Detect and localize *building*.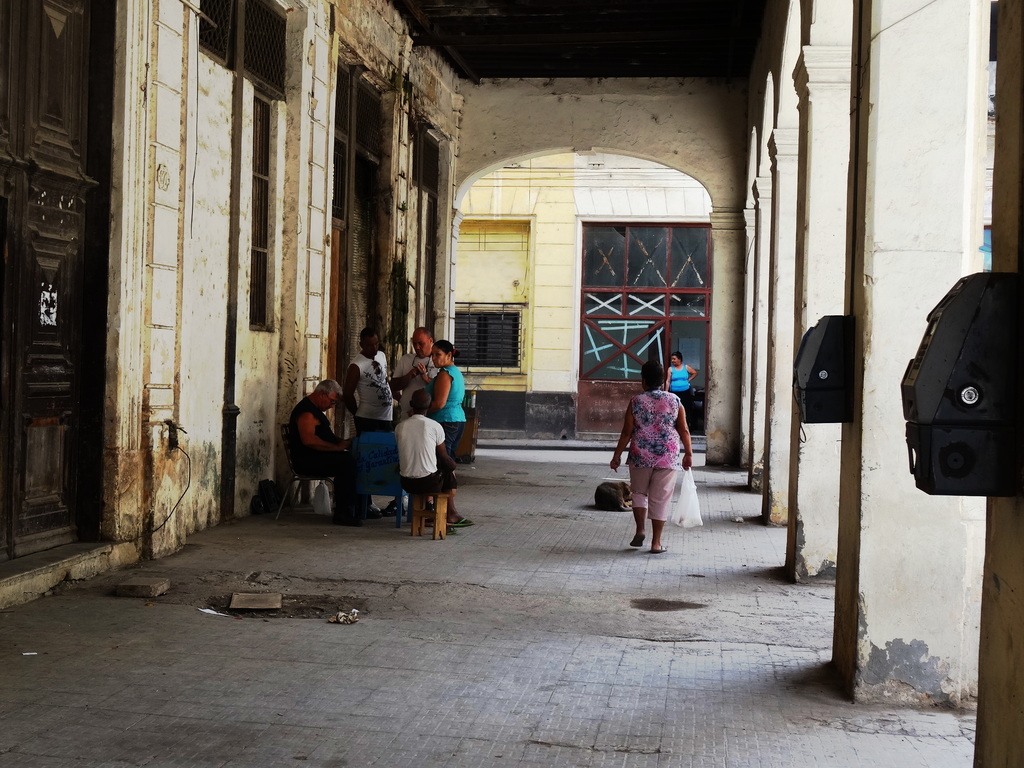
Localized at region(0, 0, 1023, 767).
